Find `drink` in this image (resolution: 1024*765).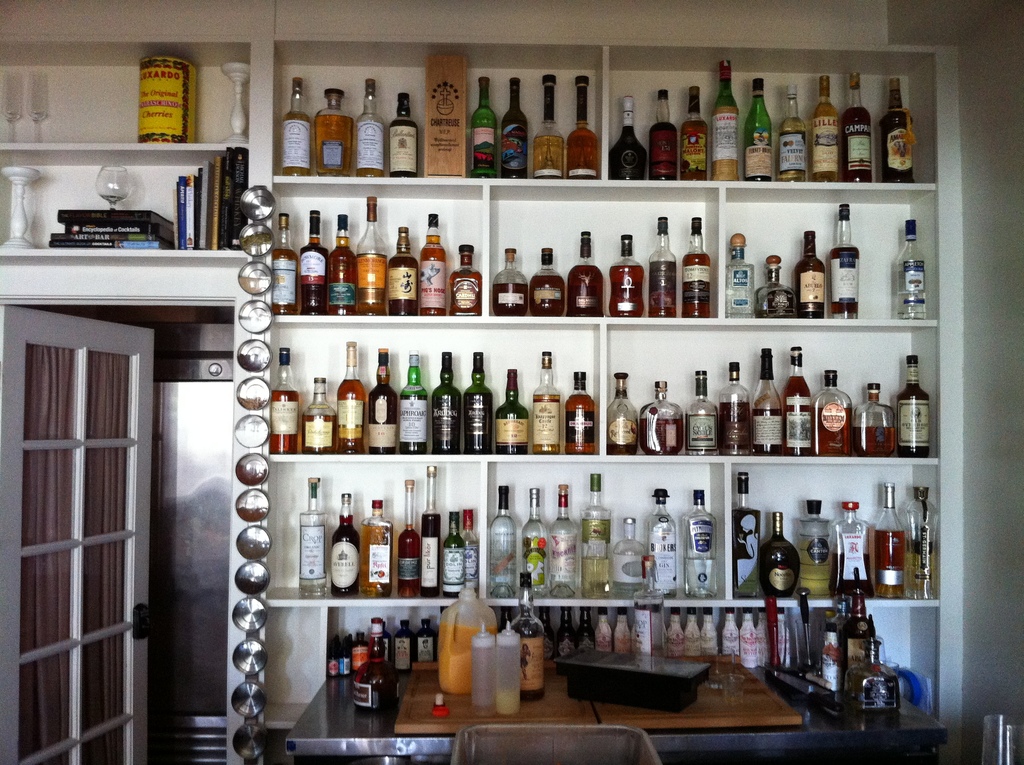
bbox(564, 370, 596, 456).
